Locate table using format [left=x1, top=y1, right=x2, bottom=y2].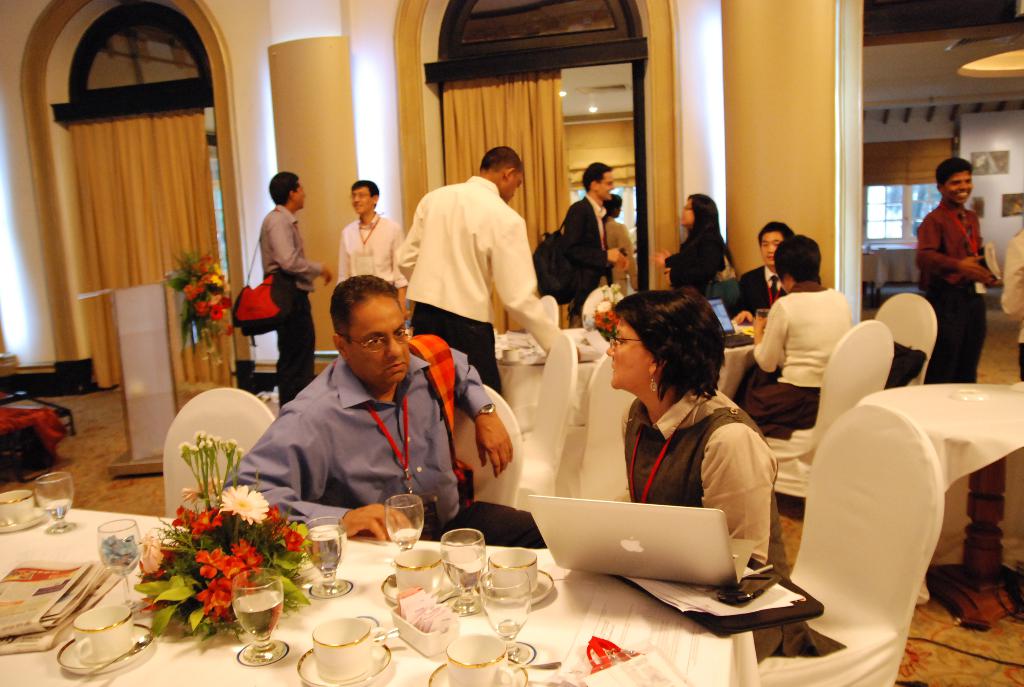
[left=864, top=388, right=1023, bottom=623].
